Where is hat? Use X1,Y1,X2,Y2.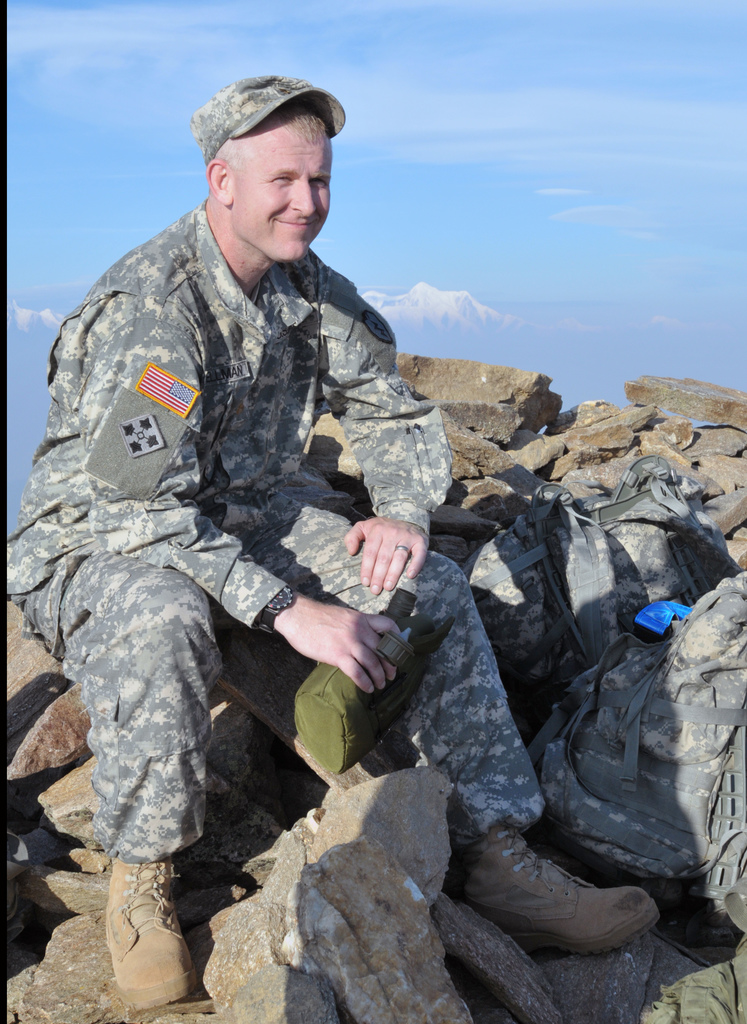
185,70,345,164.
